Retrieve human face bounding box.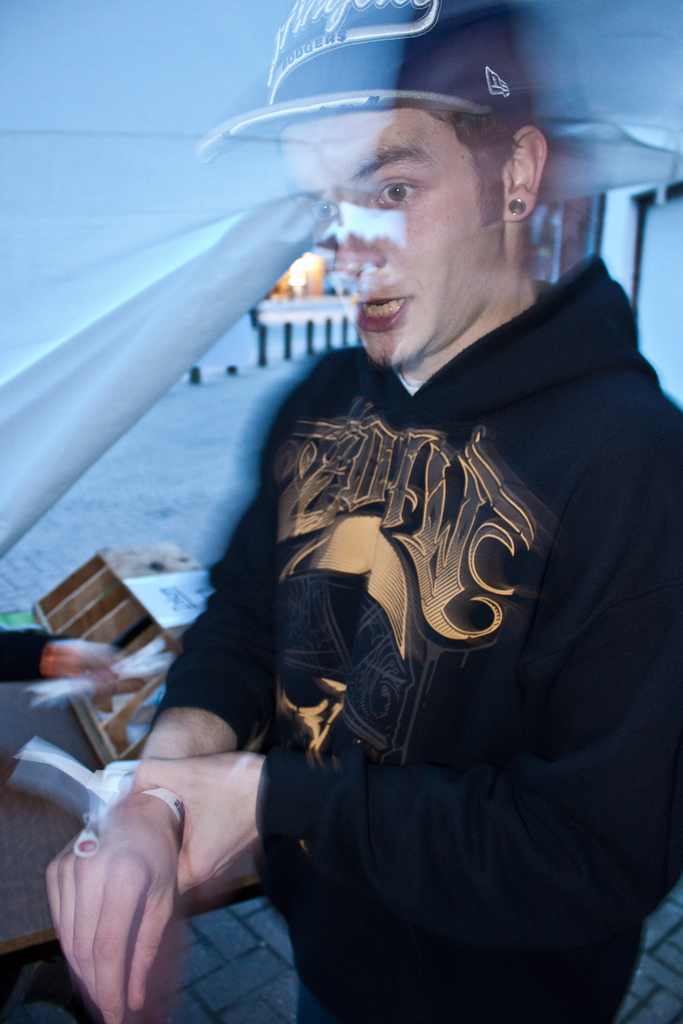
Bounding box: [280, 92, 502, 376].
